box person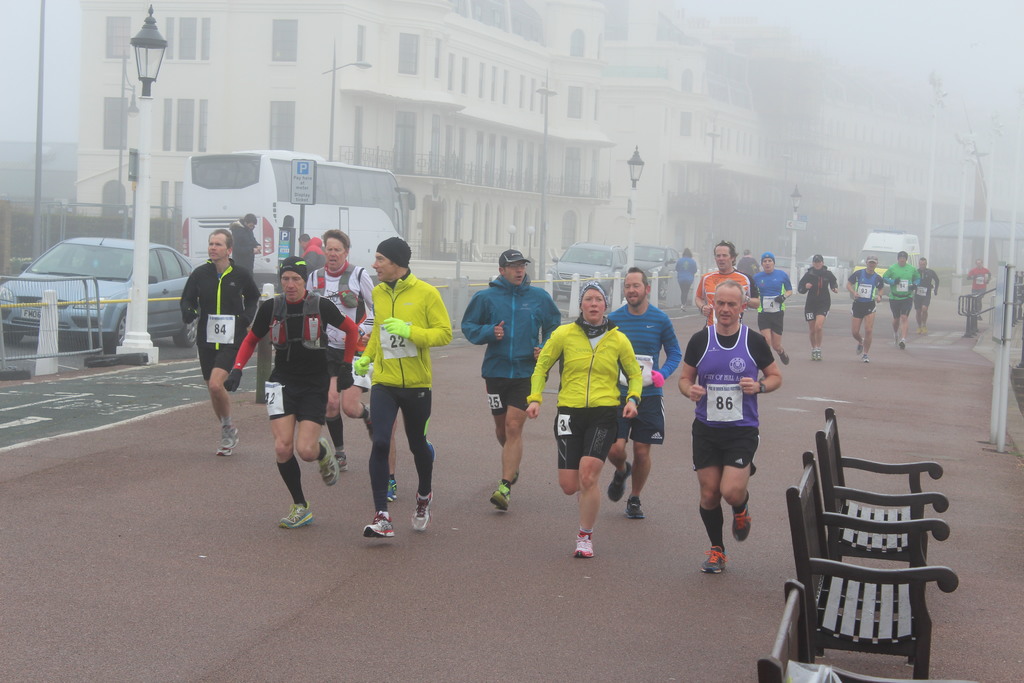
box=[687, 236, 760, 329]
